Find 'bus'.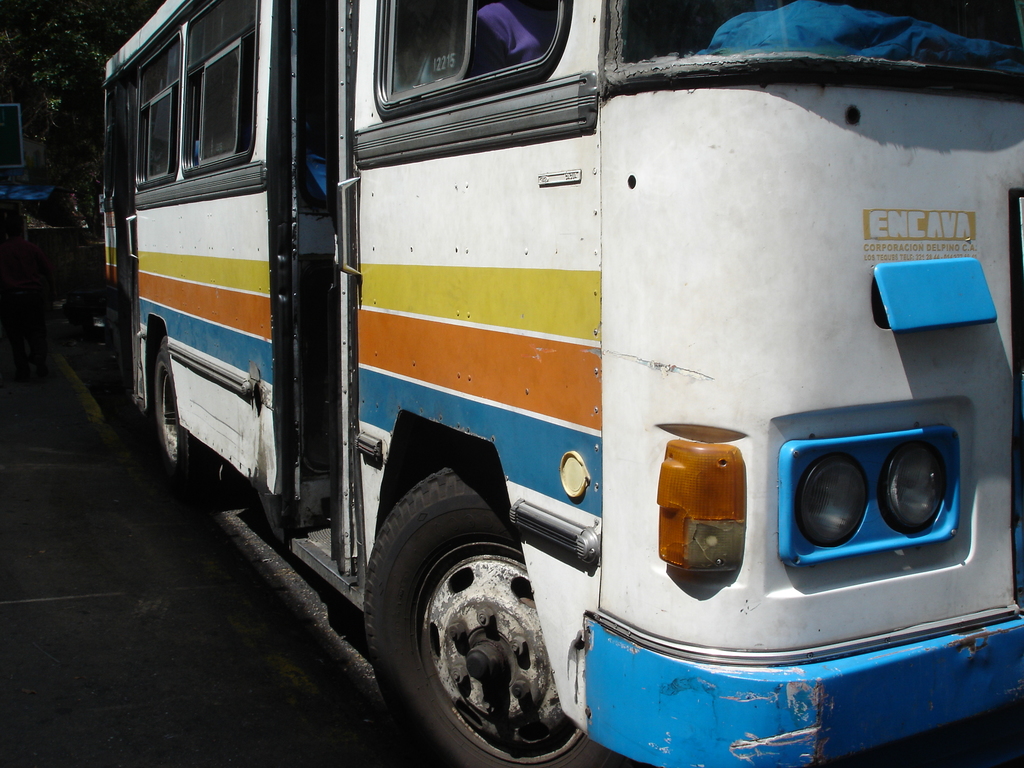
{"left": 100, "top": 0, "right": 1023, "bottom": 767}.
